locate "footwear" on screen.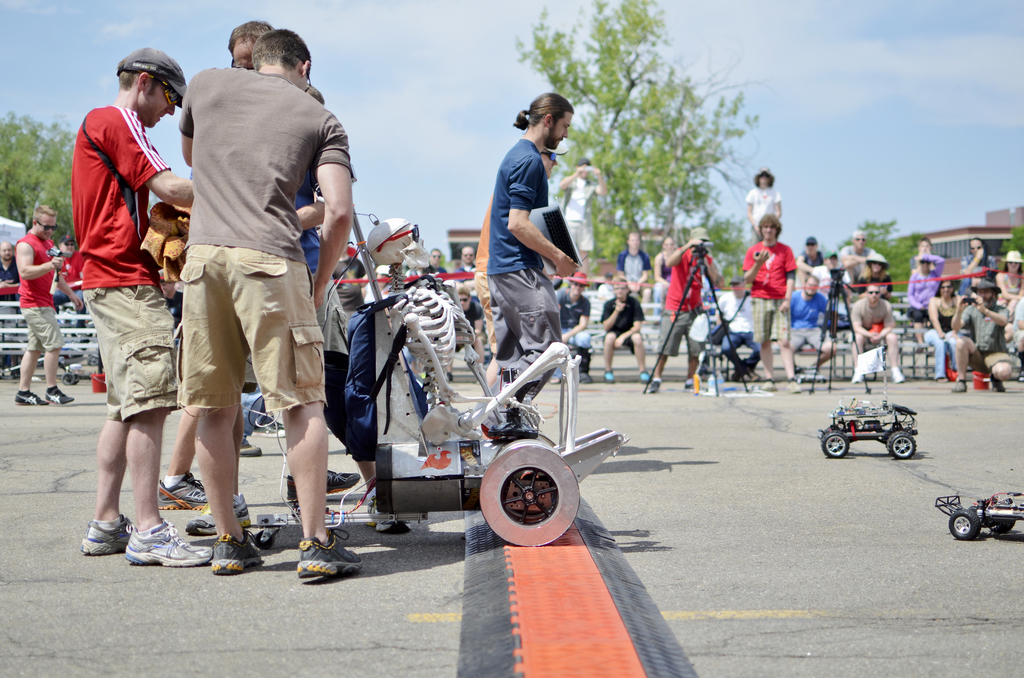
On screen at (x1=127, y1=517, x2=211, y2=567).
